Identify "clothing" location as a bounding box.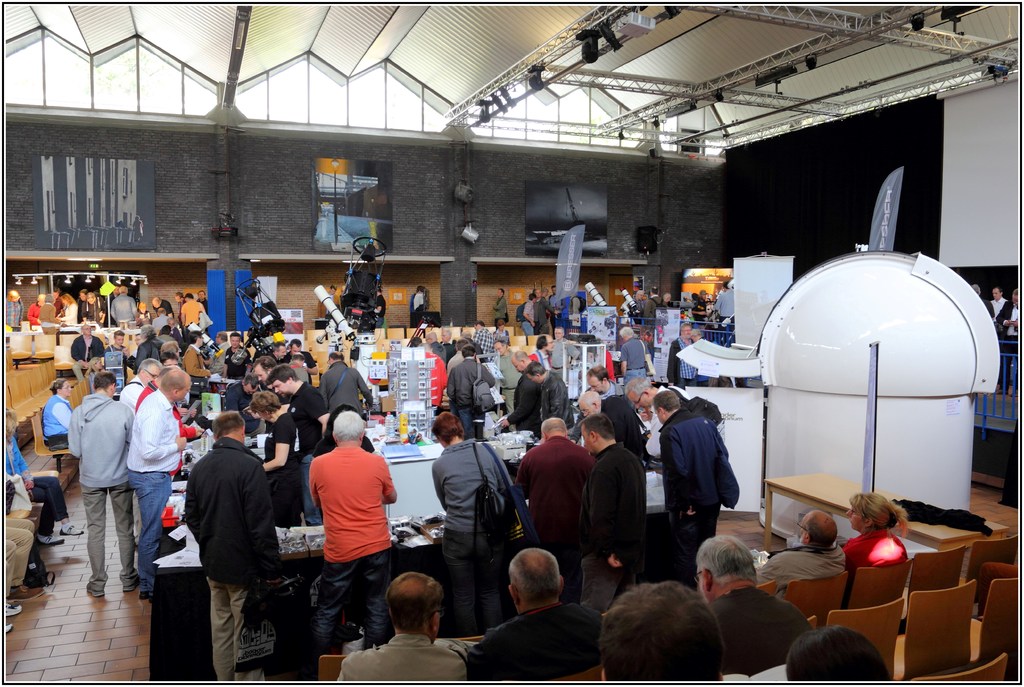
x1=445, y1=357, x2=495, y2=435.
